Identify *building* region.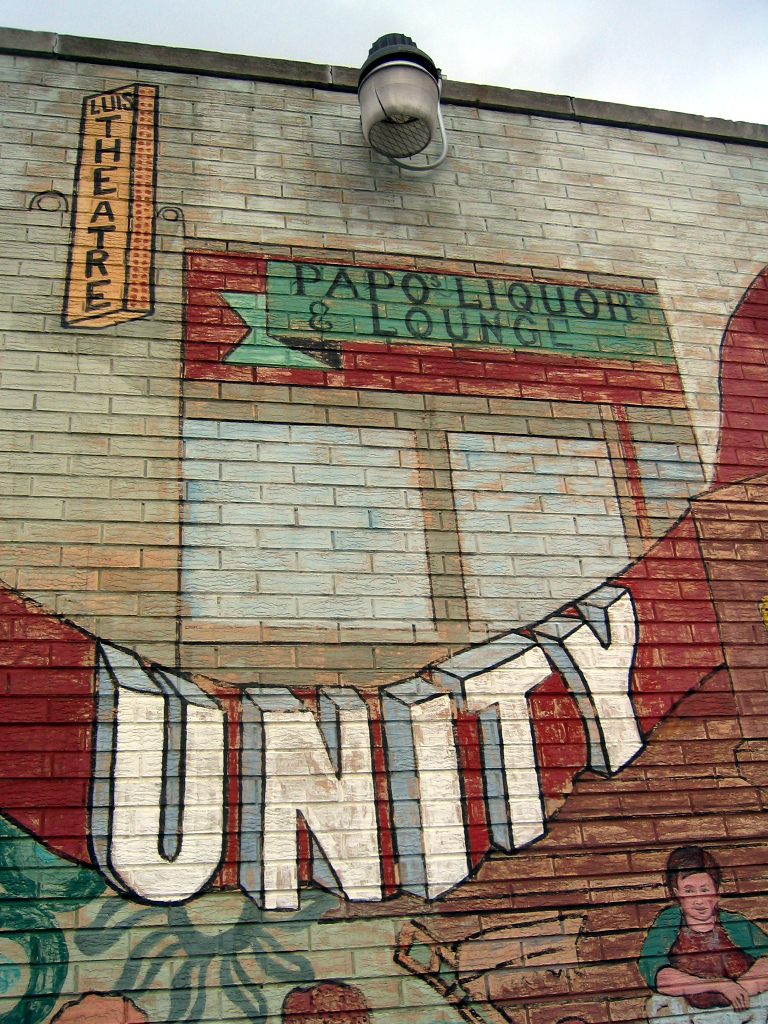
Region: 0:29:765:1023.
